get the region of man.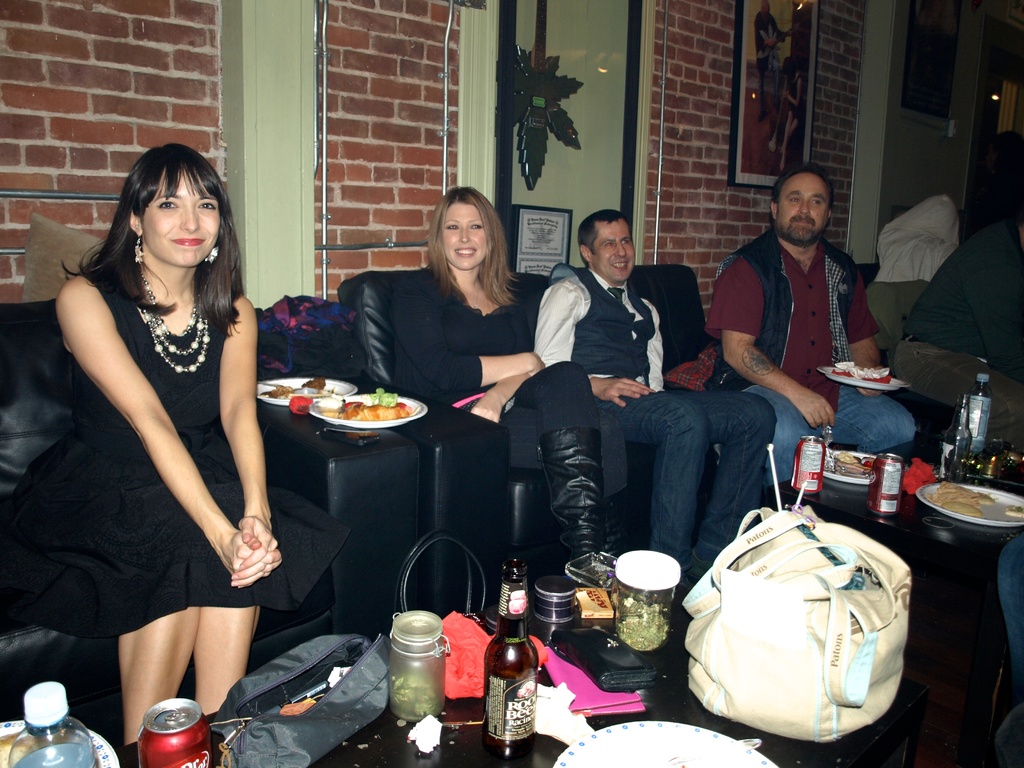
(705, 160, 921, 490).
